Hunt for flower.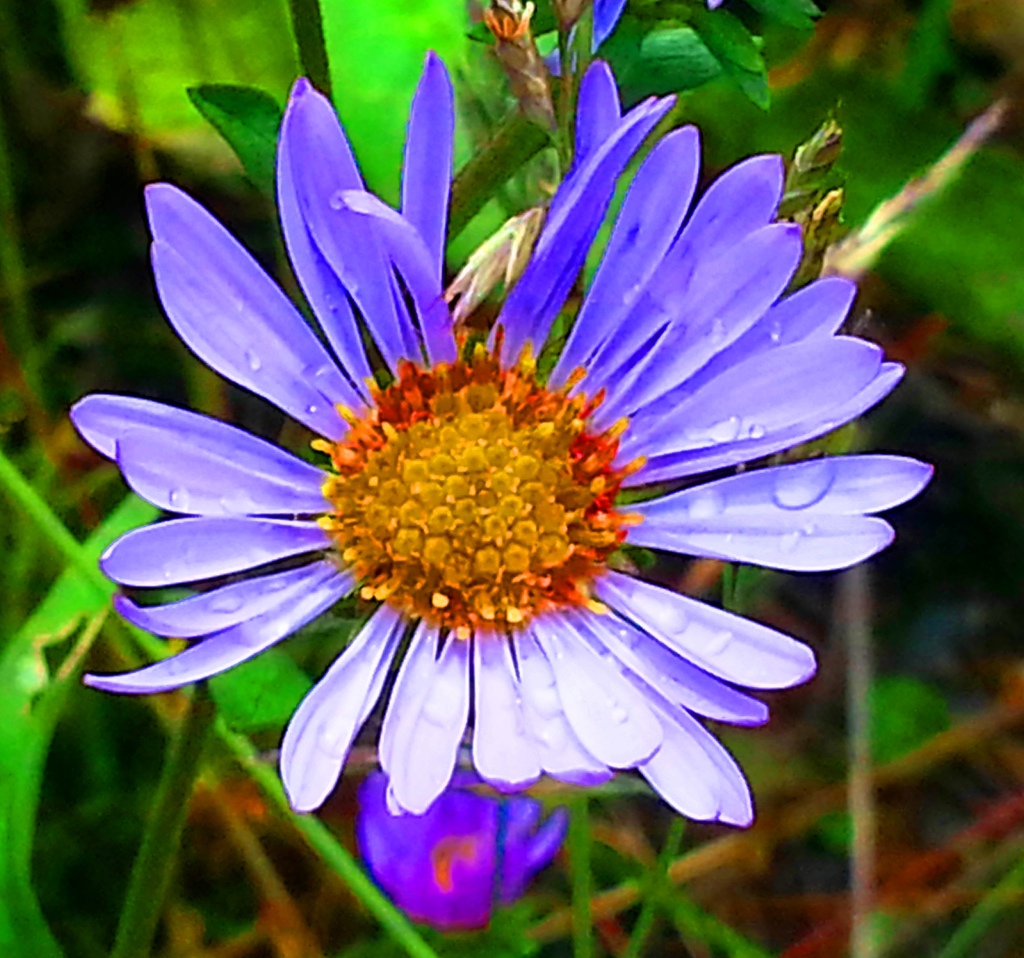
Hunted down at region(74, 112, 934, 914).
